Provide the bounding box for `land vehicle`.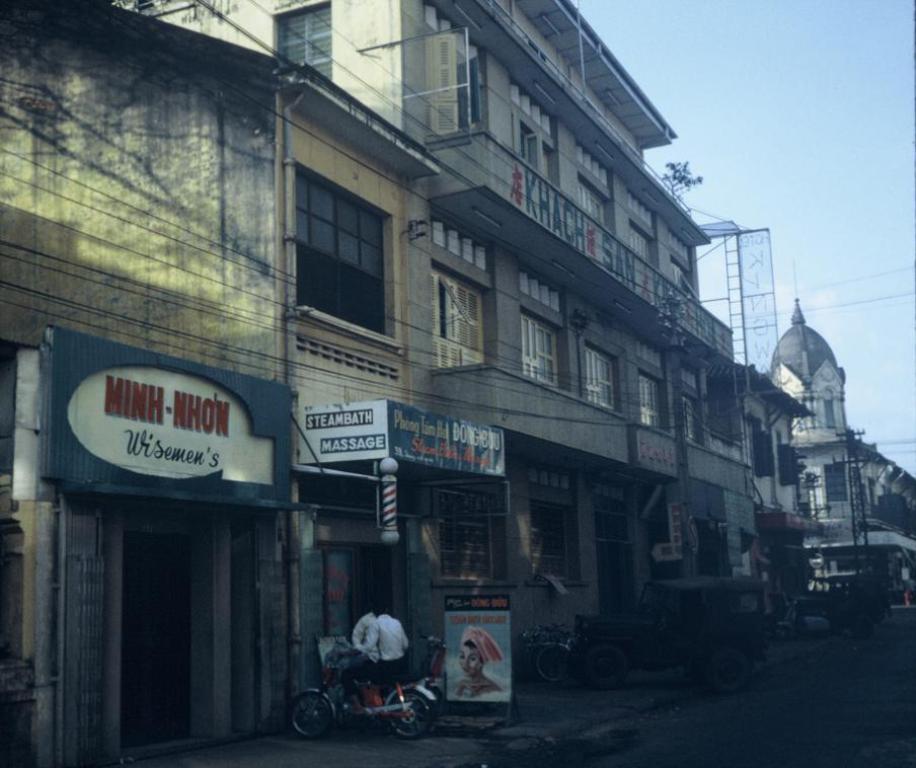
left=777, top=605, right=827, bottom=642.
